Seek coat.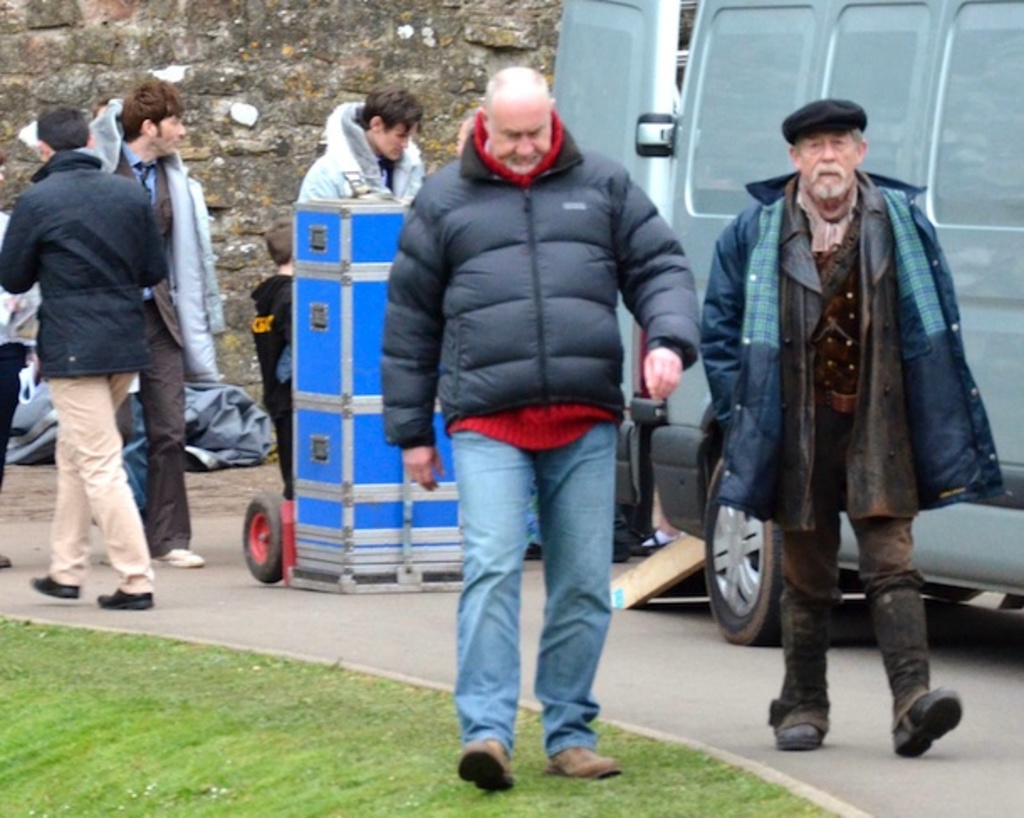
locate(727, 104, 953, 569).
